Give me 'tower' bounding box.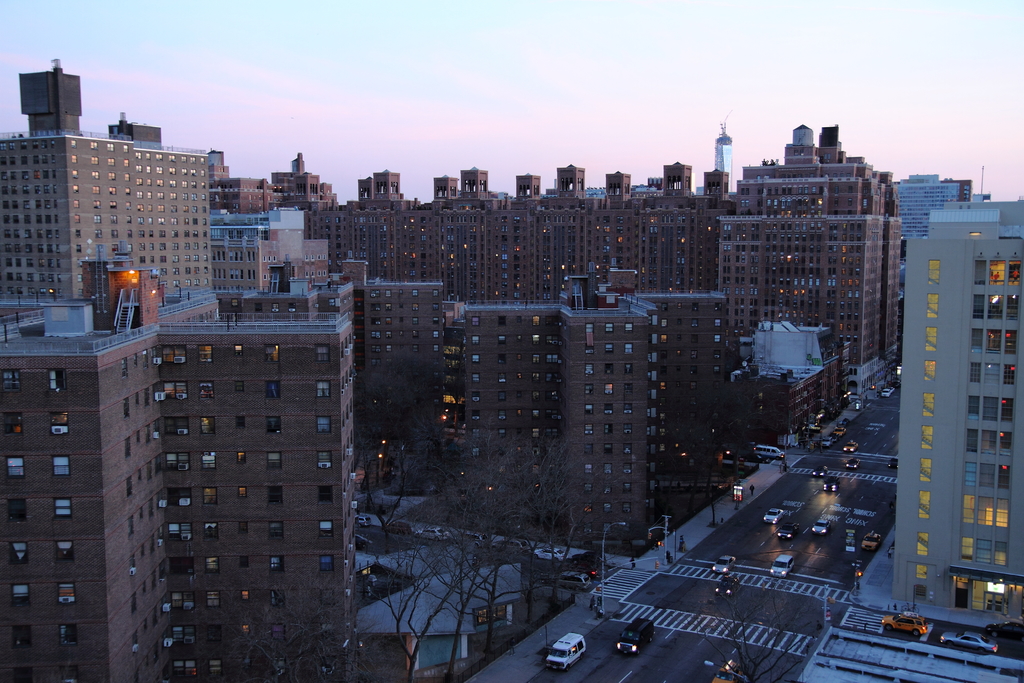
crop(464, 156, 494, 200).
